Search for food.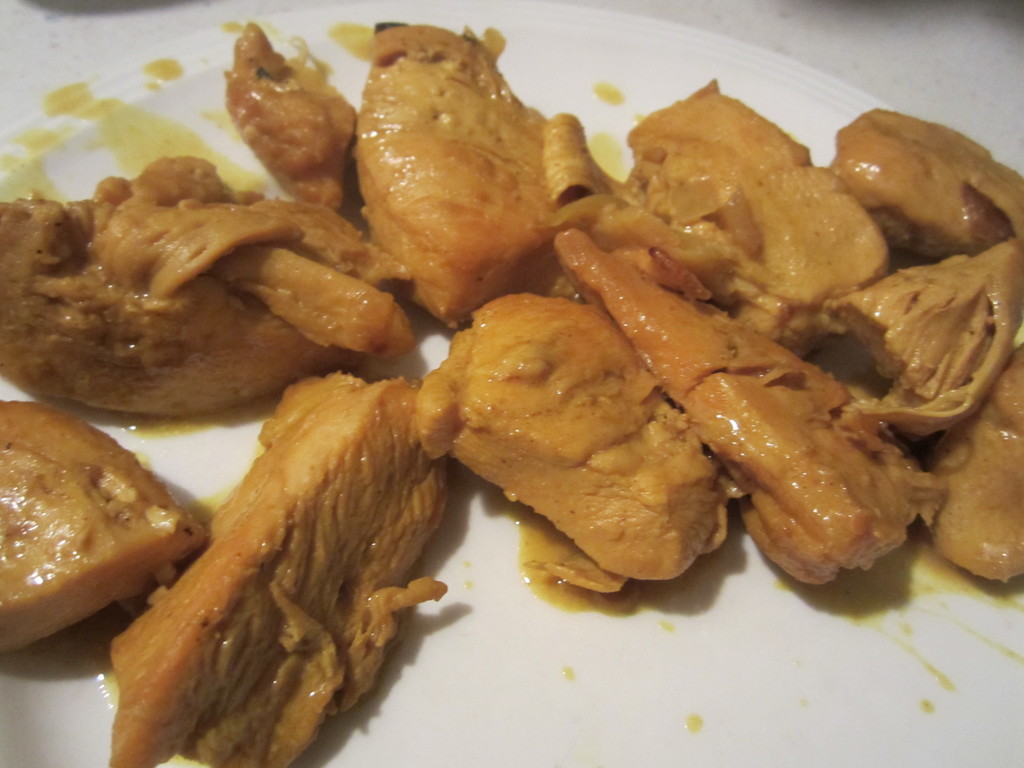
Found at pyautogui.locateOnScreen(218, 10, 355, 213).
